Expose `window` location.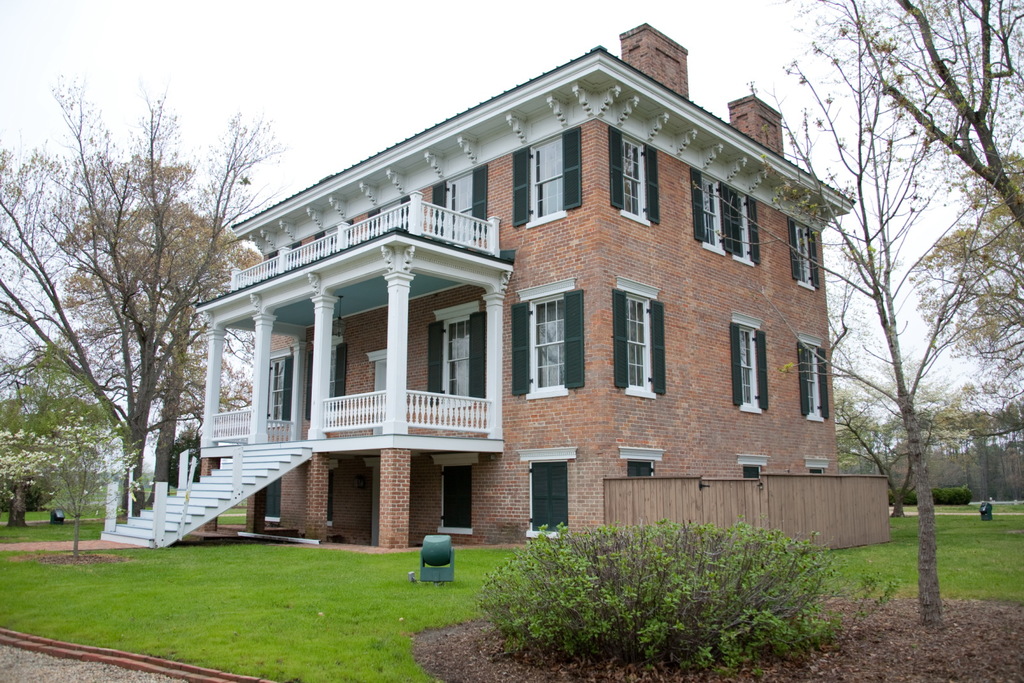
Exposed at (left=687, top=168, right=761, bottom=268).
